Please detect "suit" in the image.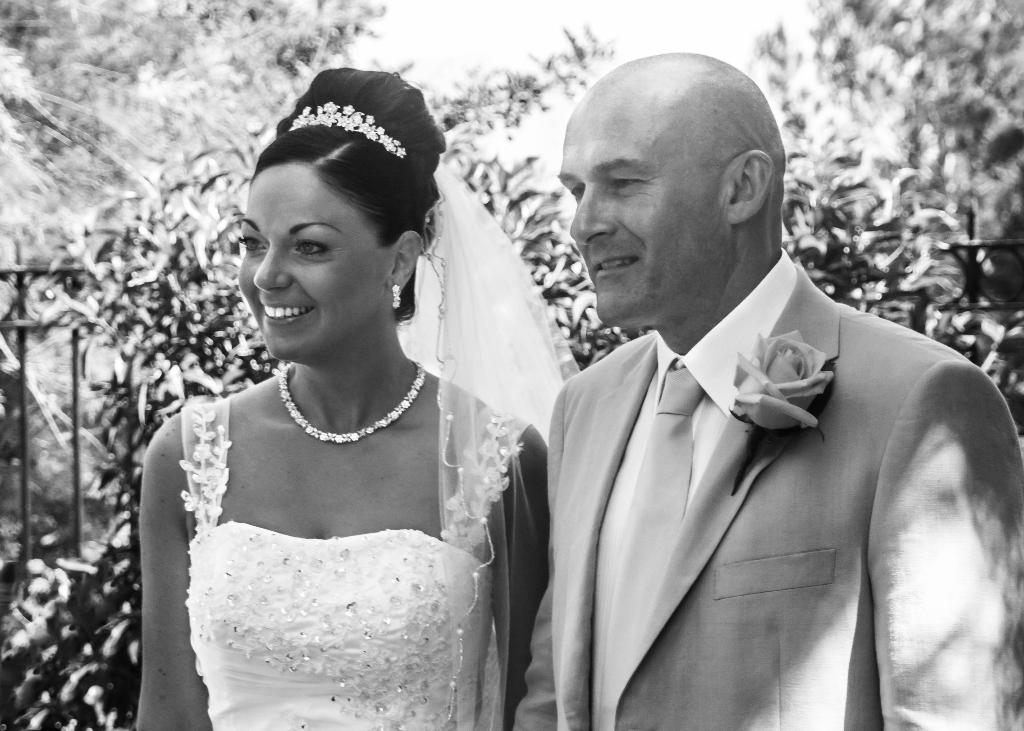
[left=510, top=258, right=1023, bottom=730].
